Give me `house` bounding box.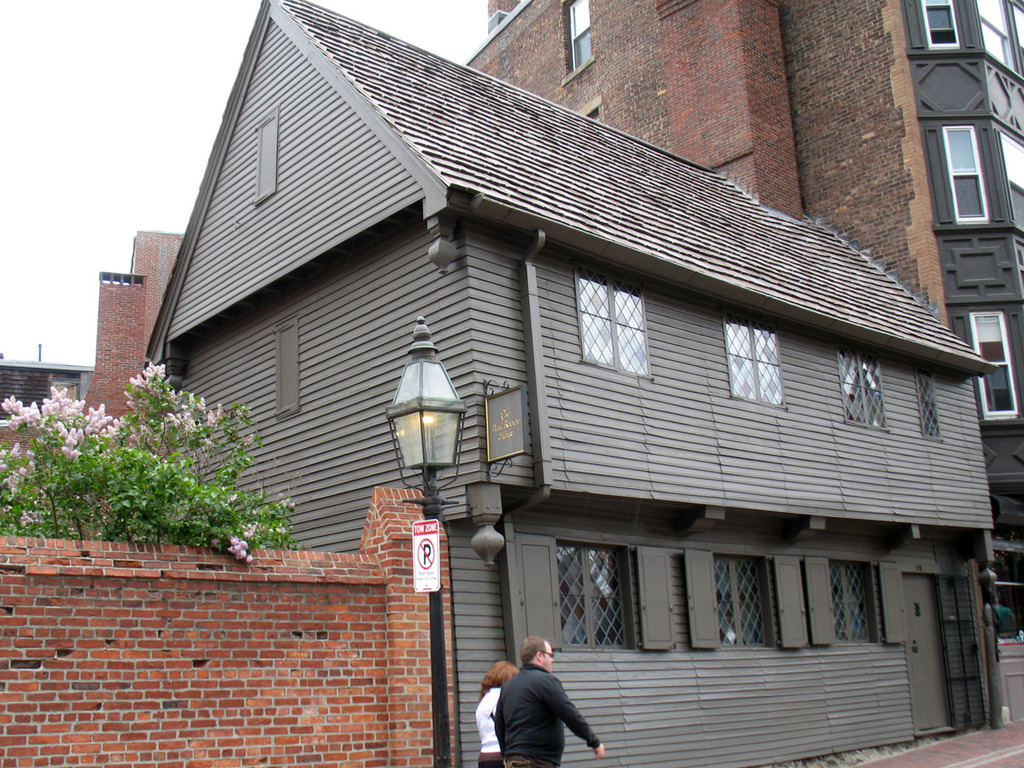
box=[83, 230, 189, 443].
